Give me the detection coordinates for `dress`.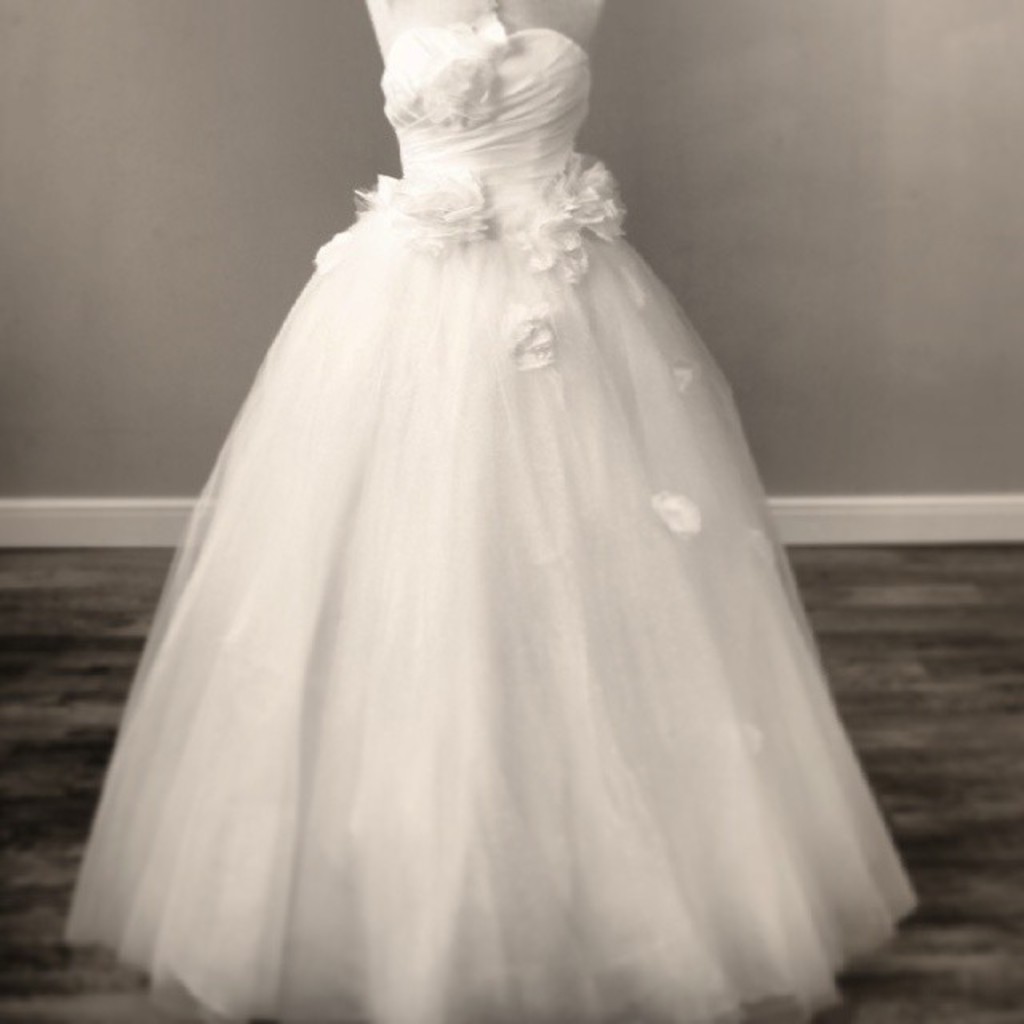
bbox(61, 13, 920, 1022).
